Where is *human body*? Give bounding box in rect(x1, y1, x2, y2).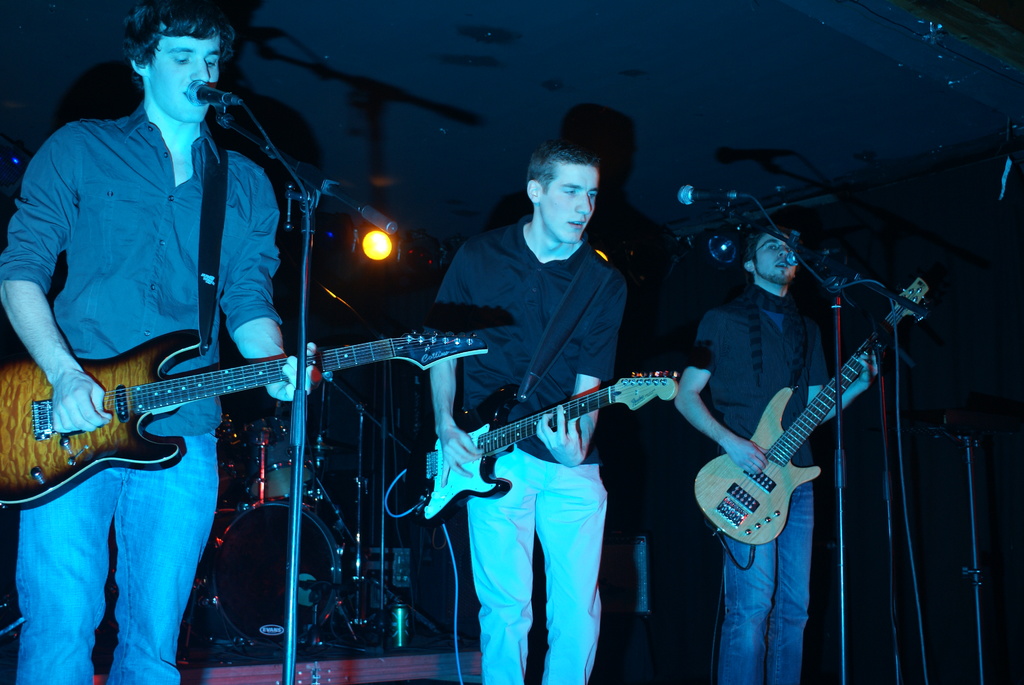
rect(674, 280, 876, 684).
